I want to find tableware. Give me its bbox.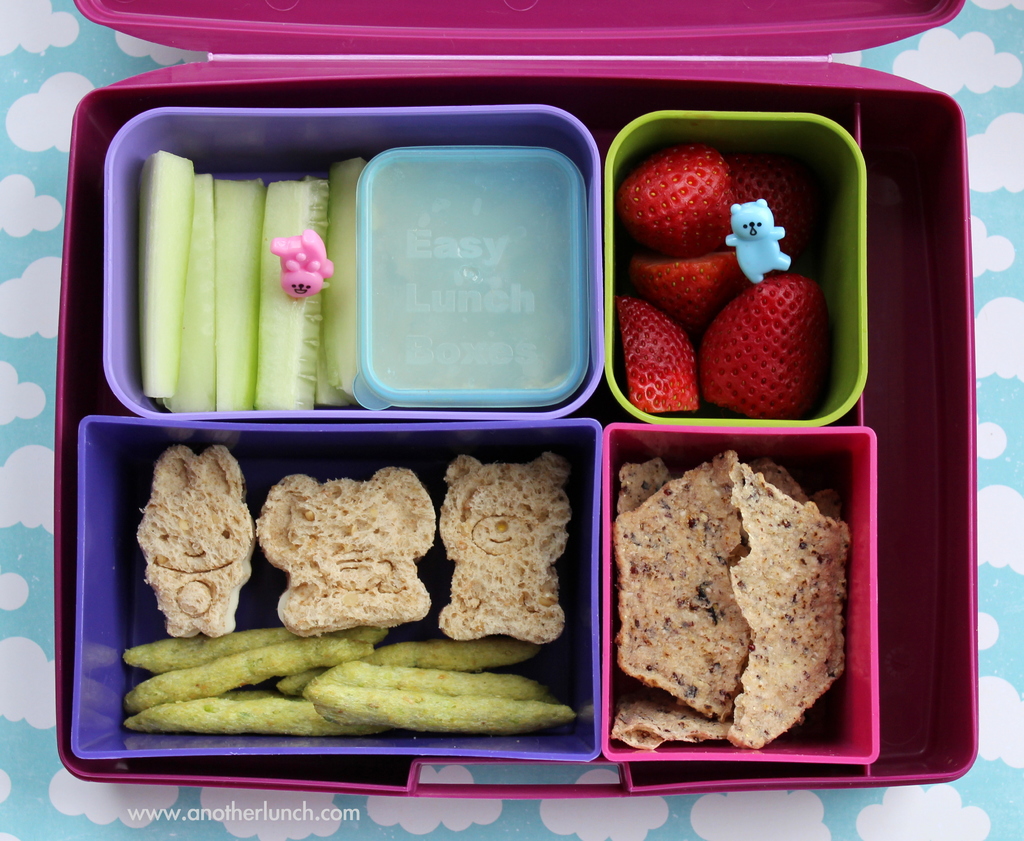
box=[46, 0, 981, 804].
